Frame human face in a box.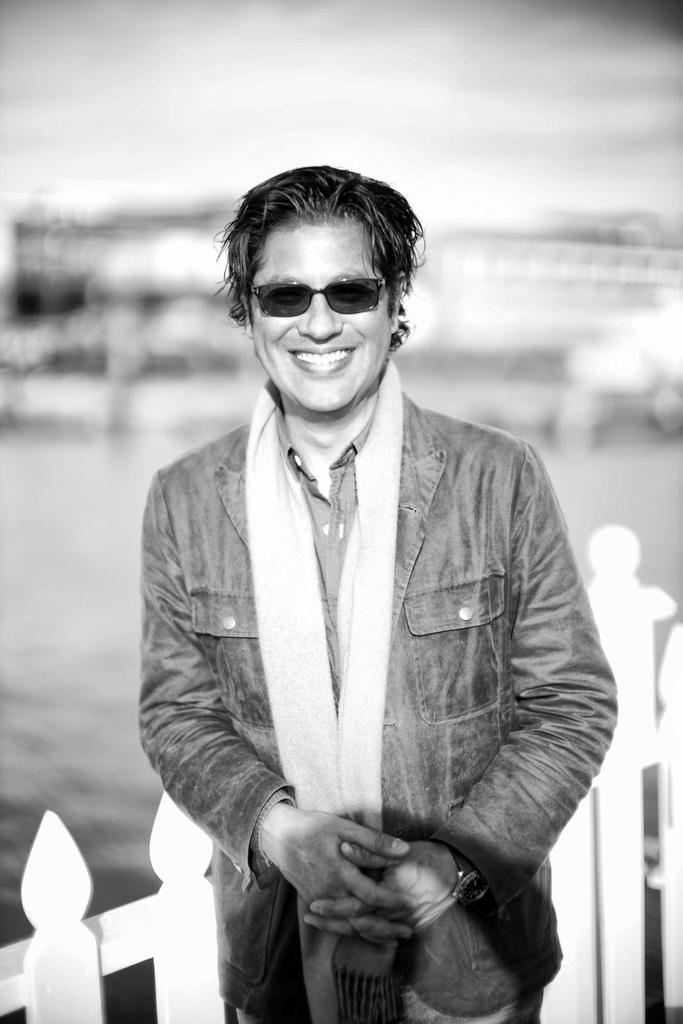
bbox(243, 216, 390, 426).
